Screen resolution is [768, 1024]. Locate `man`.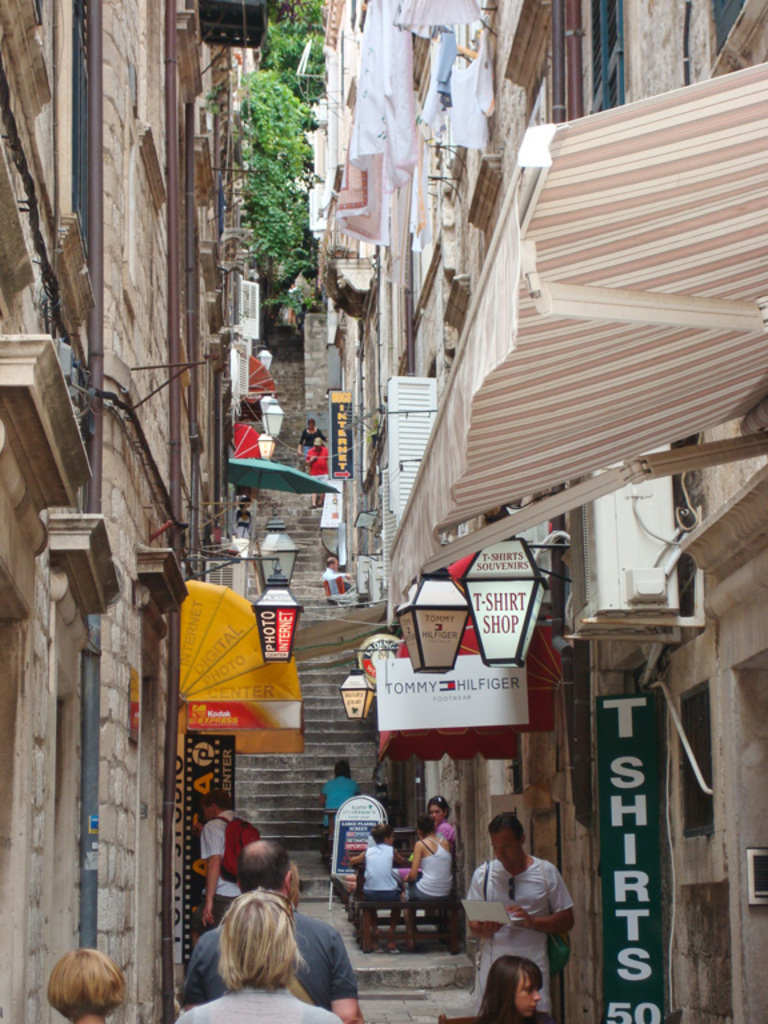
Rect(472, 821, 579, 979).
